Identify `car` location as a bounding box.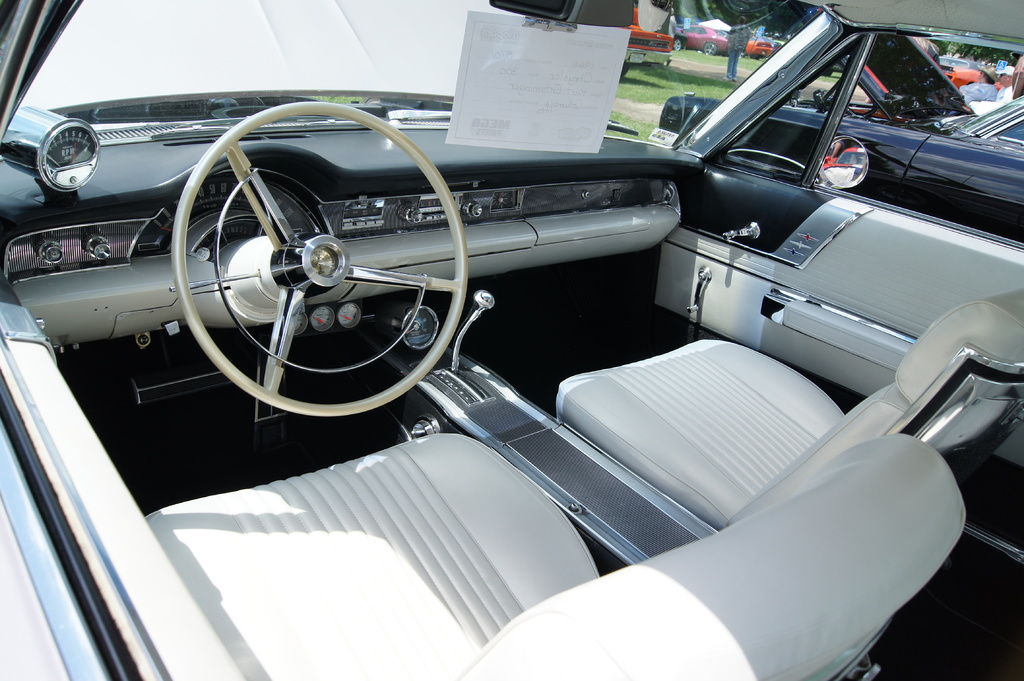
bbox=(0, 3, 1023, 680).
